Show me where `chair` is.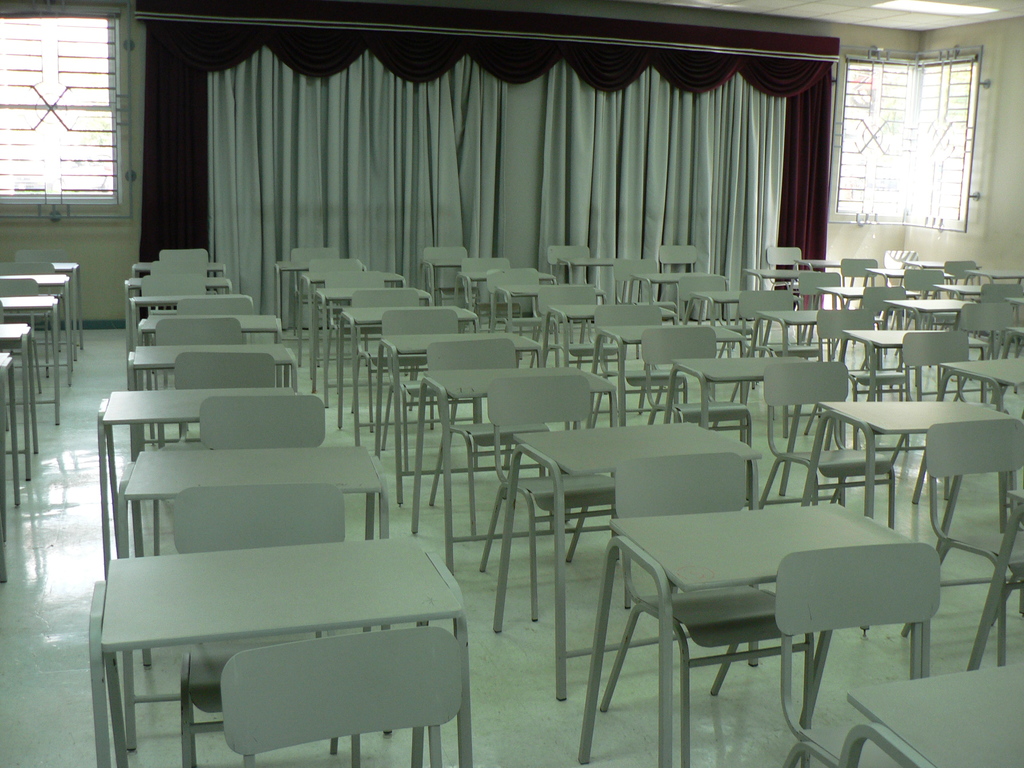
`chair` is at [x1=957, y1=301, x2=1023, y2=401].
